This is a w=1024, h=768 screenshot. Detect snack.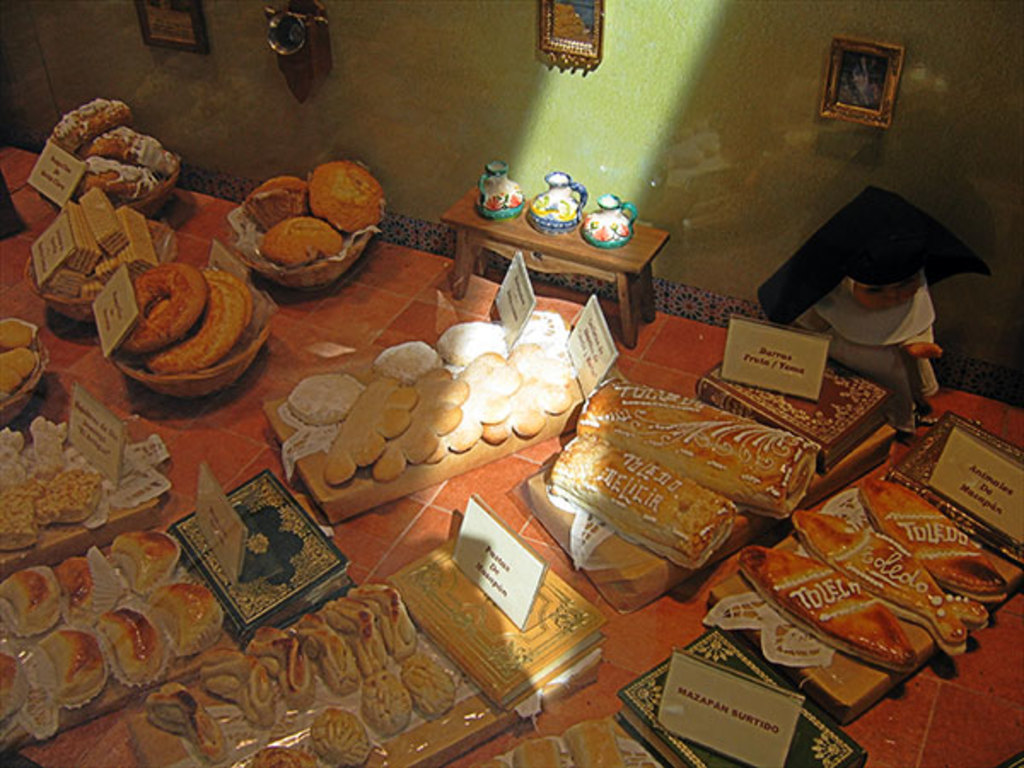
(736, 548, 911, 662).
